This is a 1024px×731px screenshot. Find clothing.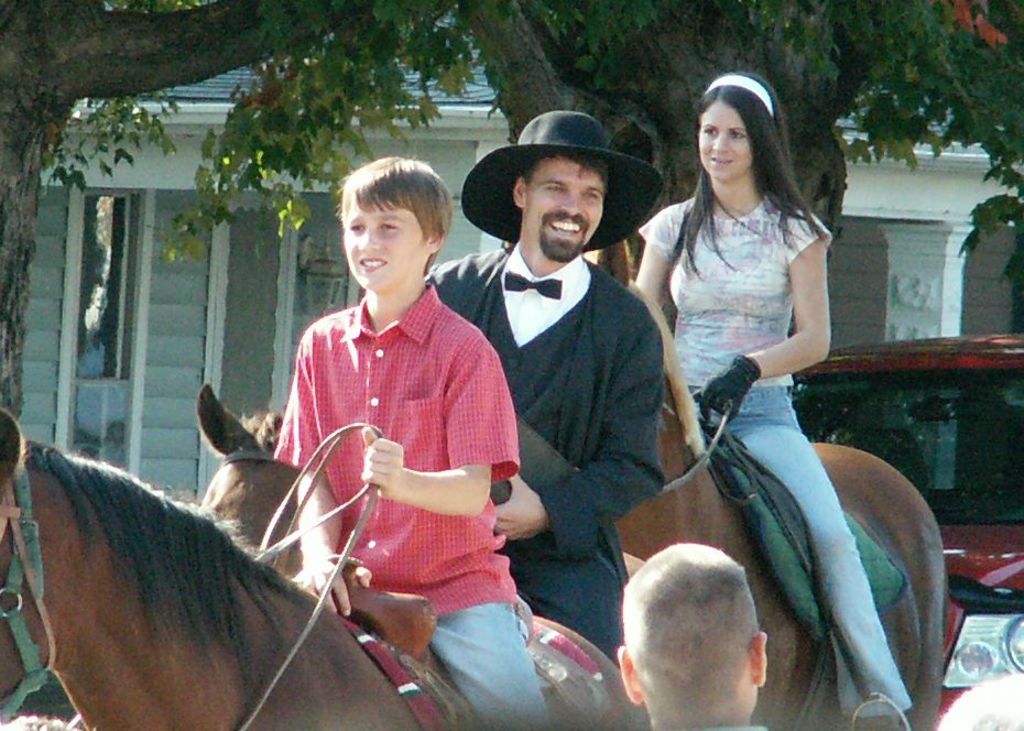
Bounding box: select_region(716, 370, 919, 730).
